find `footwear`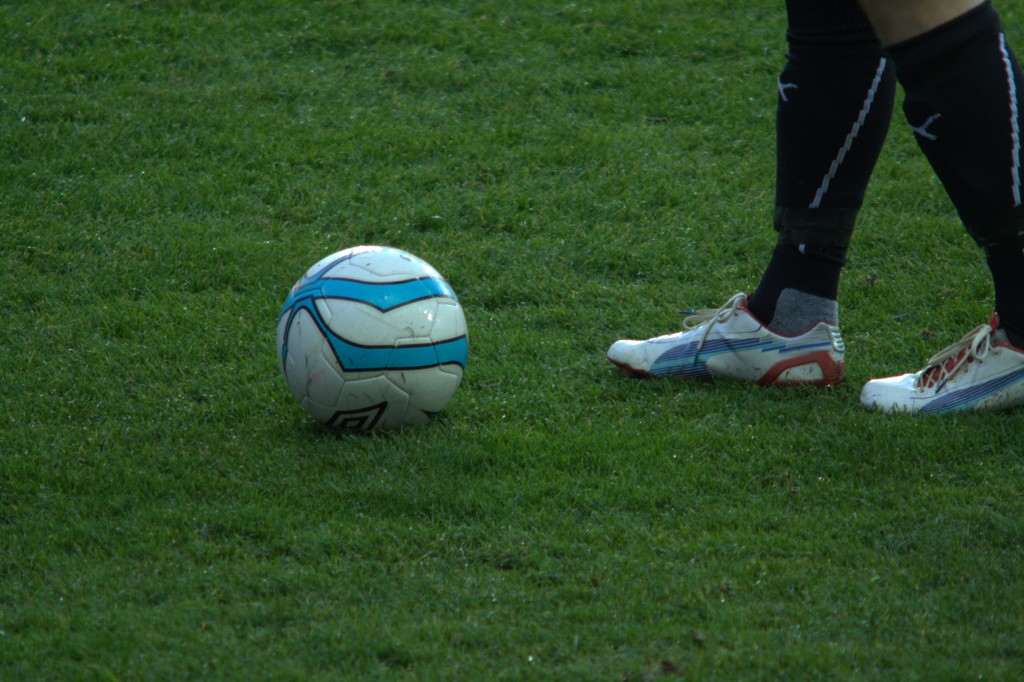
box=[611, 303, 861, 380]
